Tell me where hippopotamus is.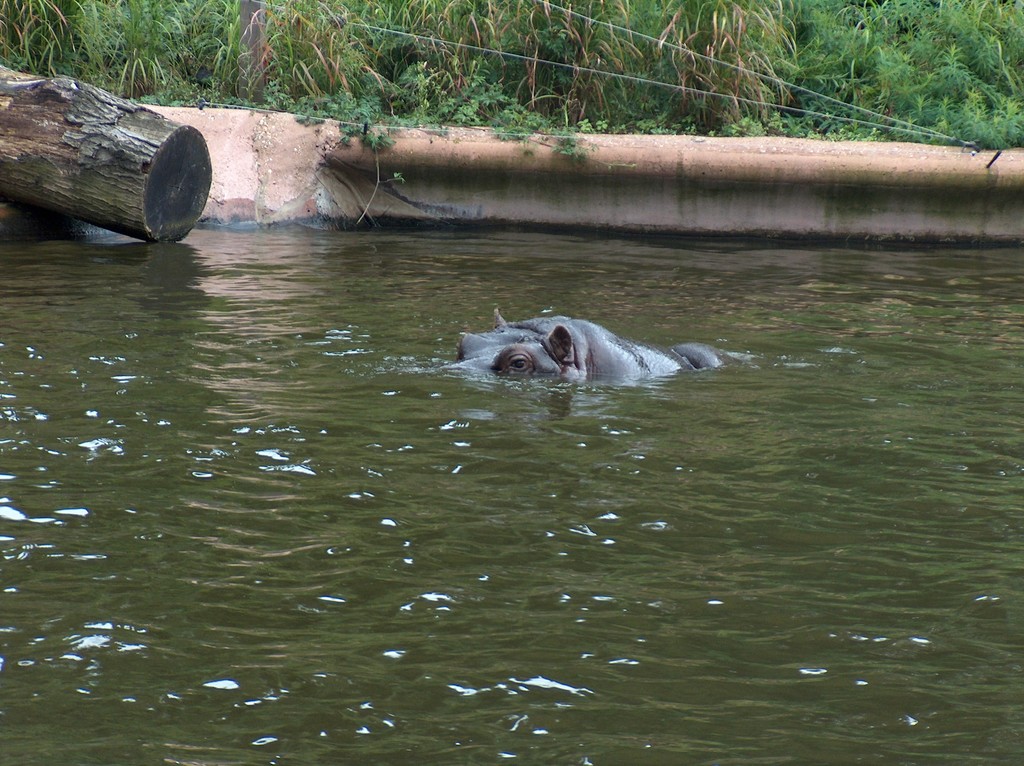
hippopotamus is at box(449, 303, 726, 387).
